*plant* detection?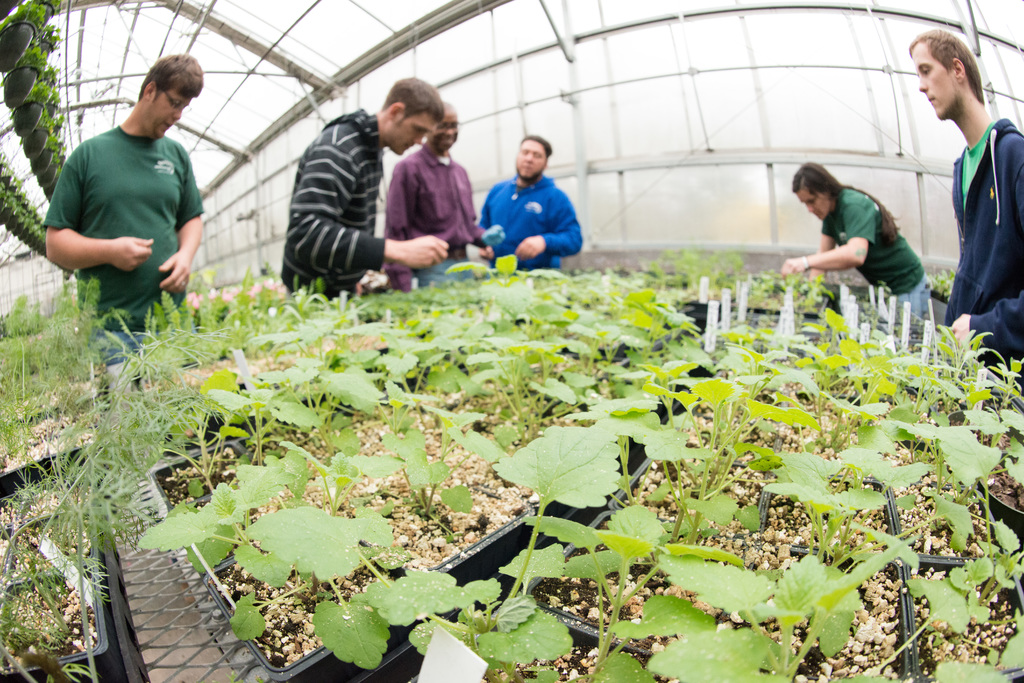
box=[36, 64, 60, 77]
